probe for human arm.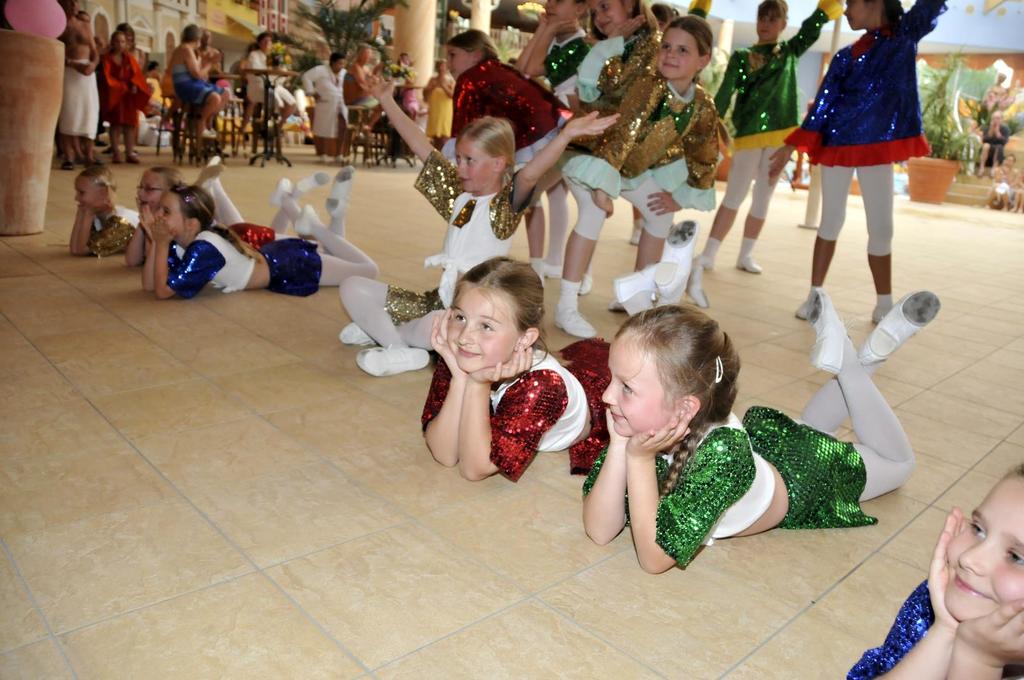
Probe result: (416, 302, 477, 477).
